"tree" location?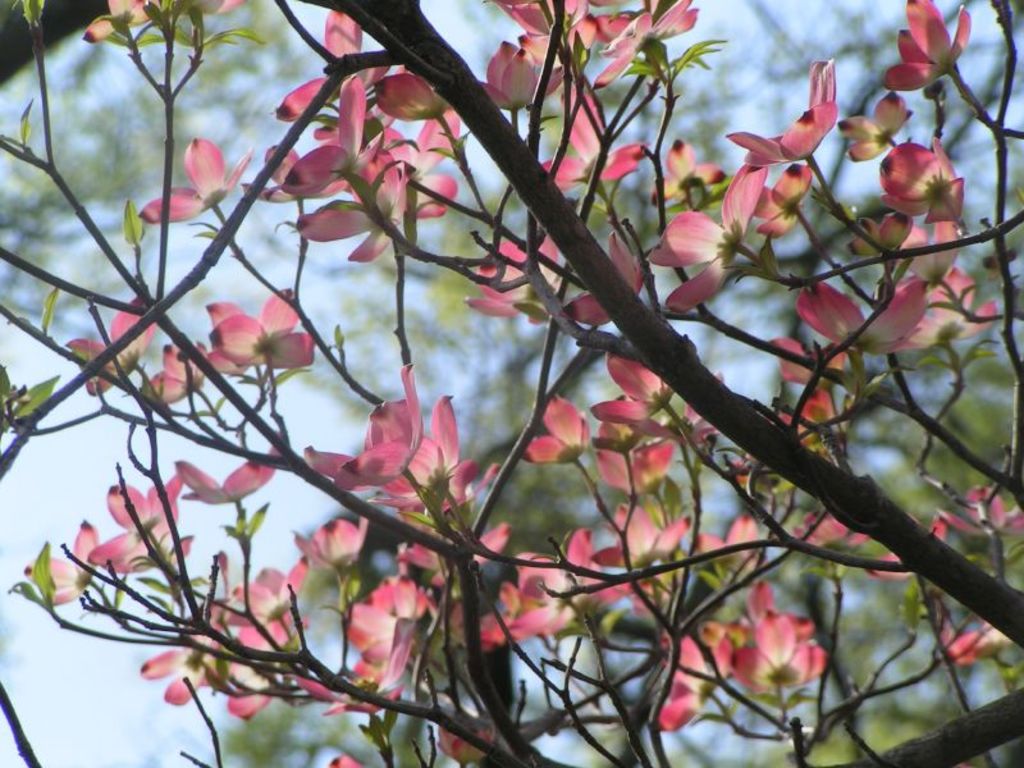
{"x1": 33, "y1": 4, "x2": 1014, "y2": 767}
